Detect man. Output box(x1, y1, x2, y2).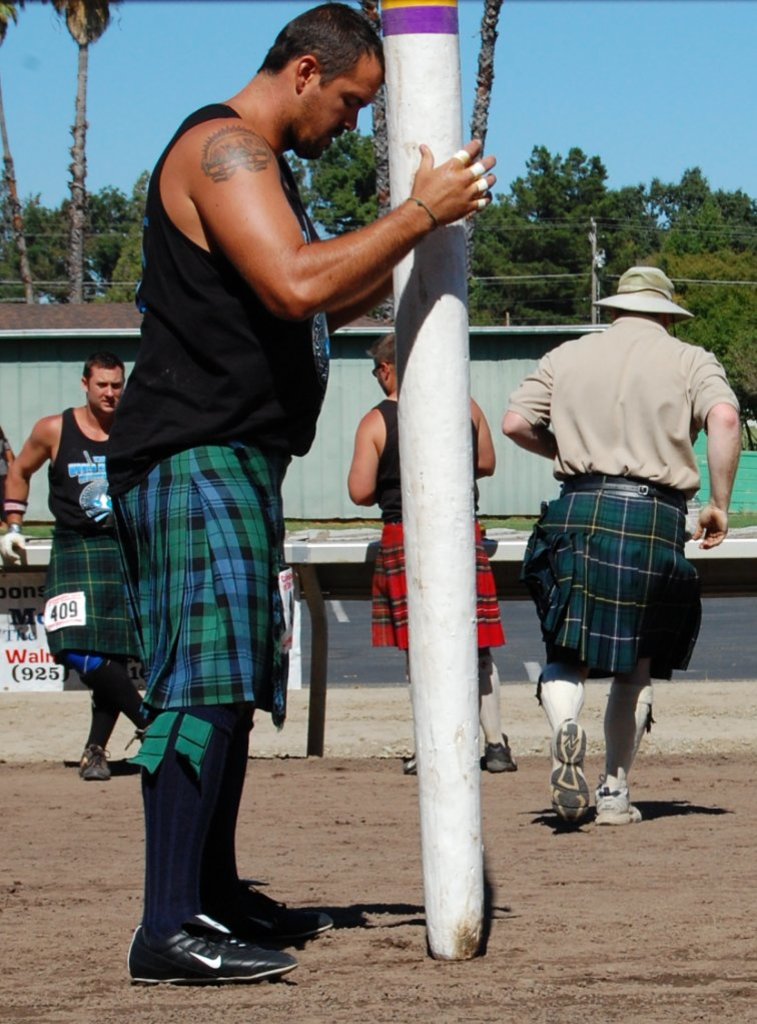
box(496, 260, 743, 827).
